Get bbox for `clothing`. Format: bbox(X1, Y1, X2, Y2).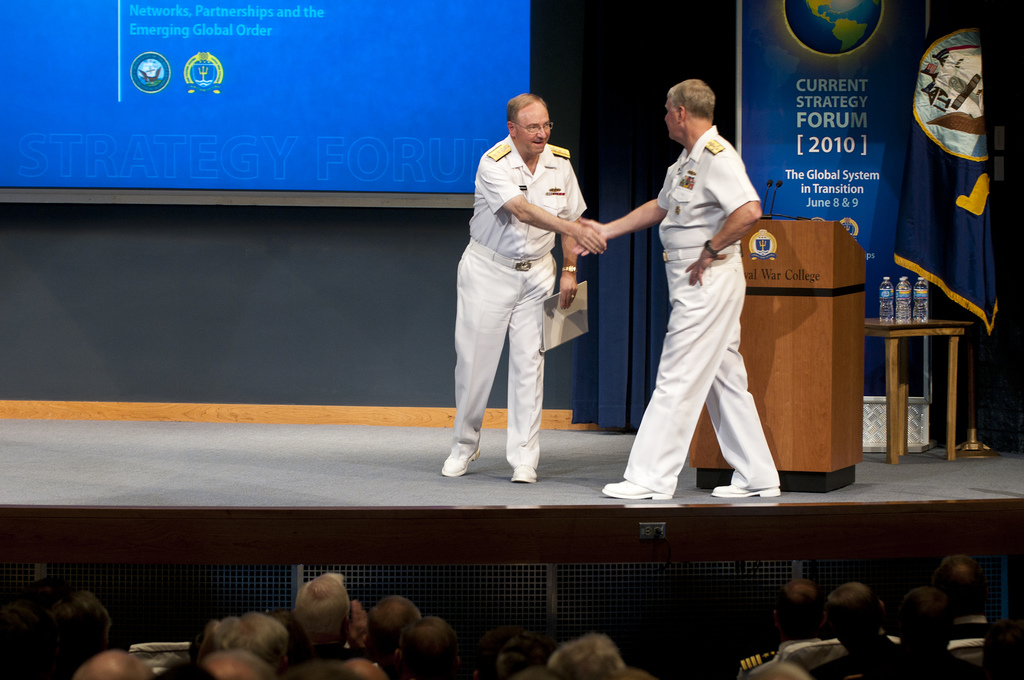
bbox(612, 116, 776, 492).
